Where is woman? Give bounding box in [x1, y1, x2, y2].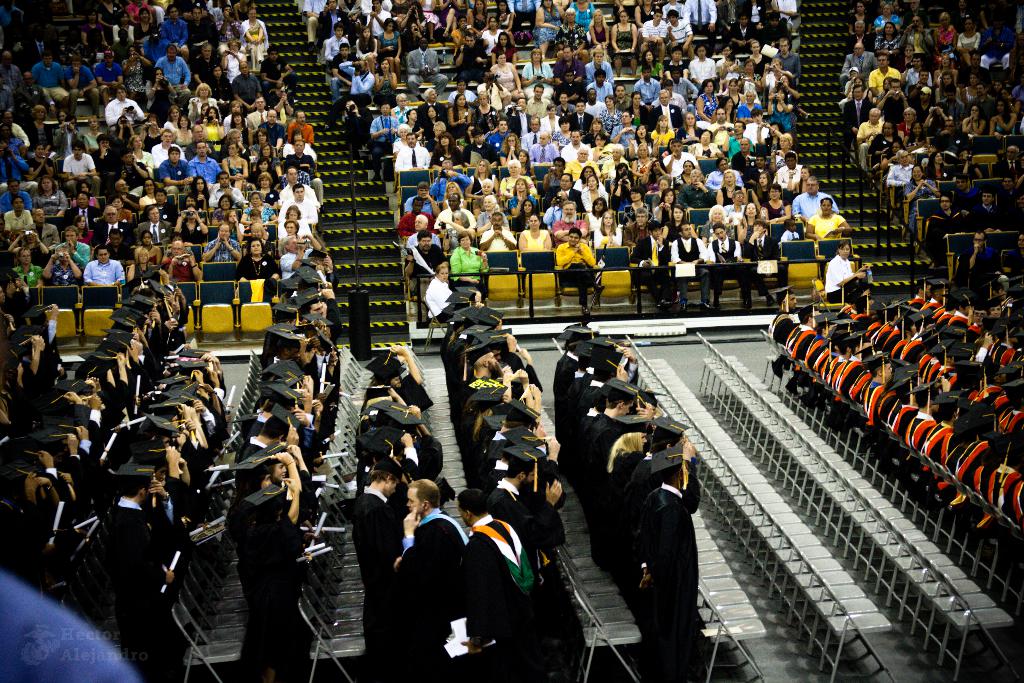
[732, 201, 759, 236].
